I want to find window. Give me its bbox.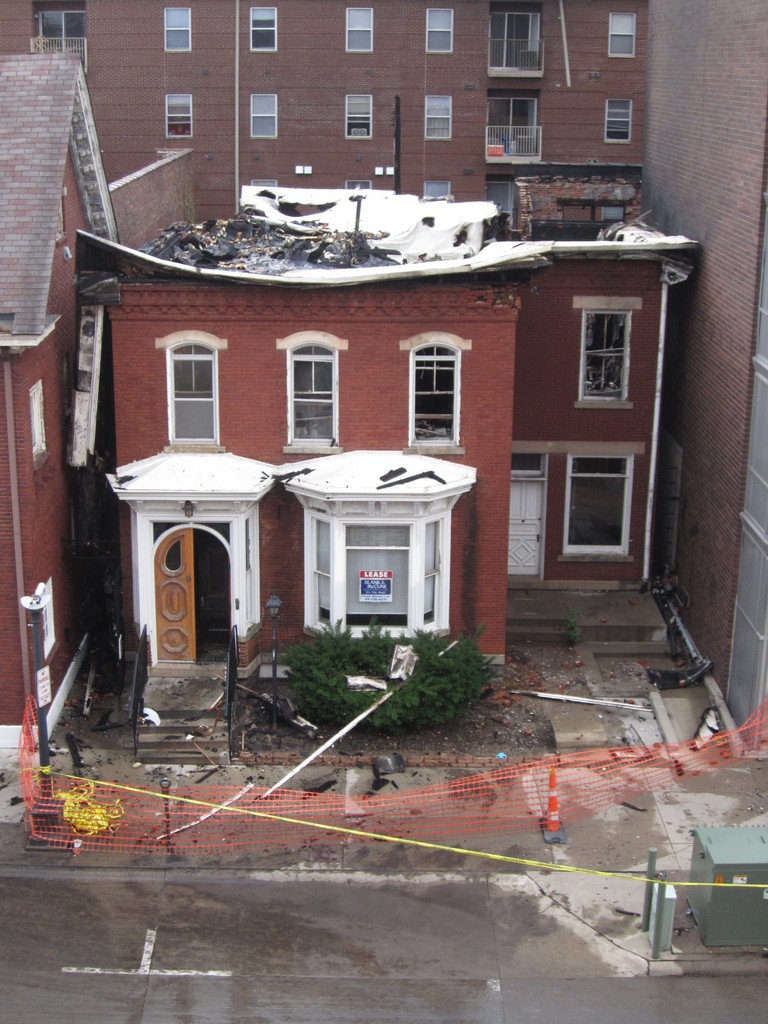
x1=609, y1=13, x2=637, y2=61.
